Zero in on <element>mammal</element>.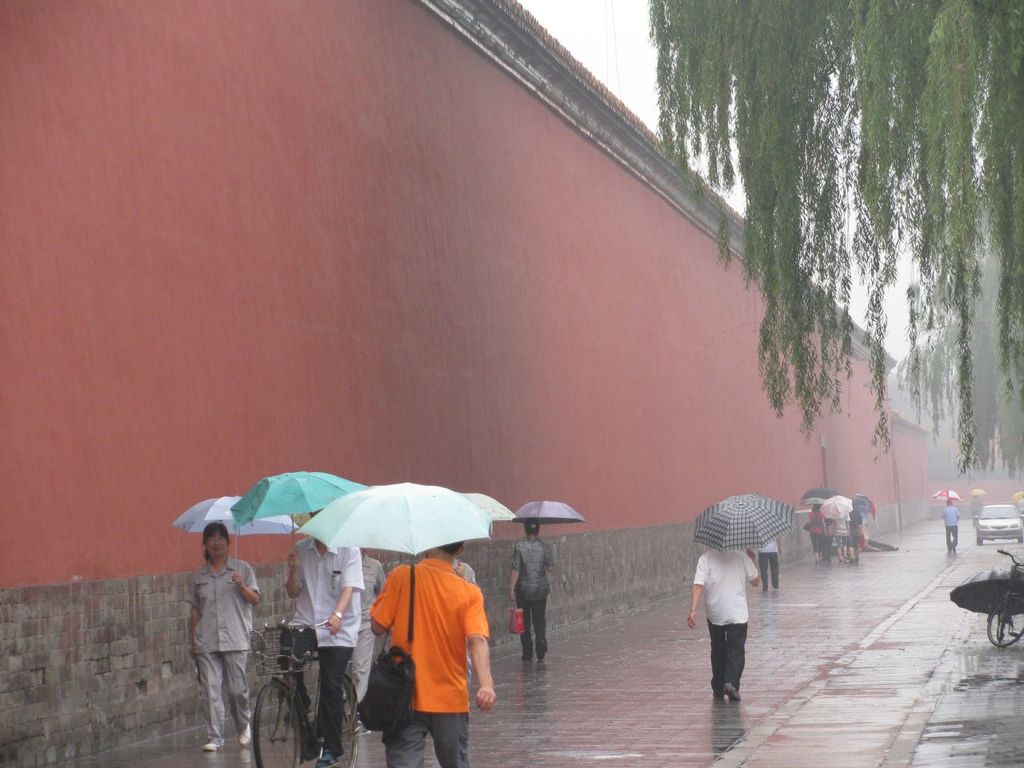
Zeroed in: left=935, top=498, right=959, bottom=555.
